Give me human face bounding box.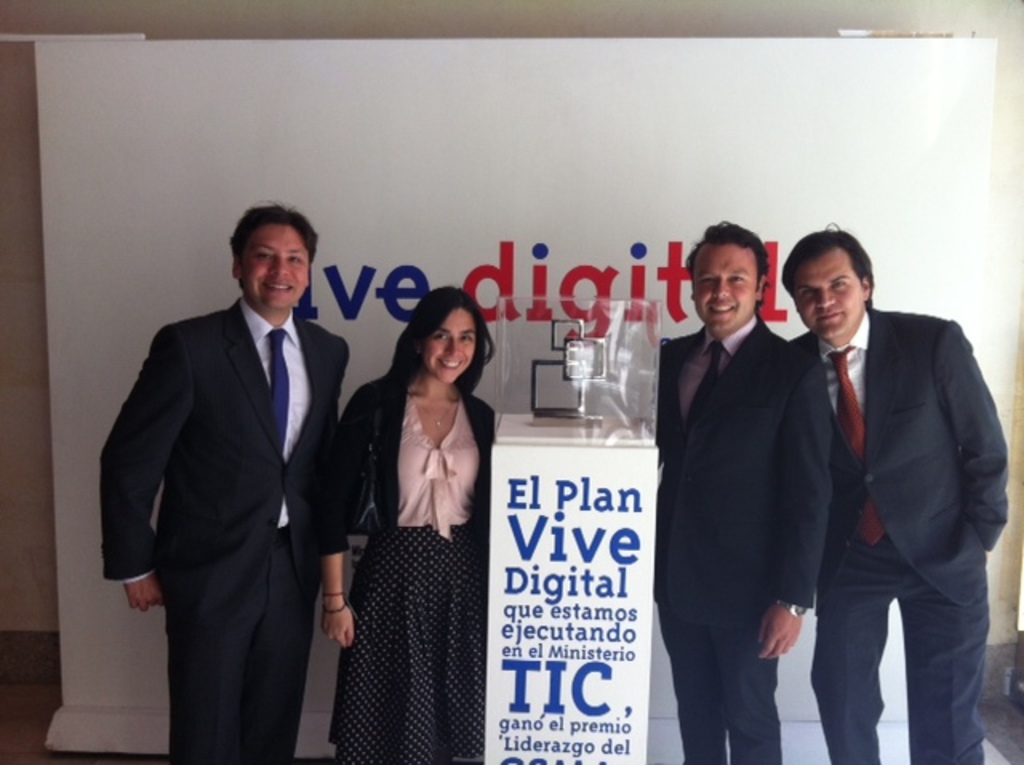
[x1=798, y1=256, x2=862, y2=339].
